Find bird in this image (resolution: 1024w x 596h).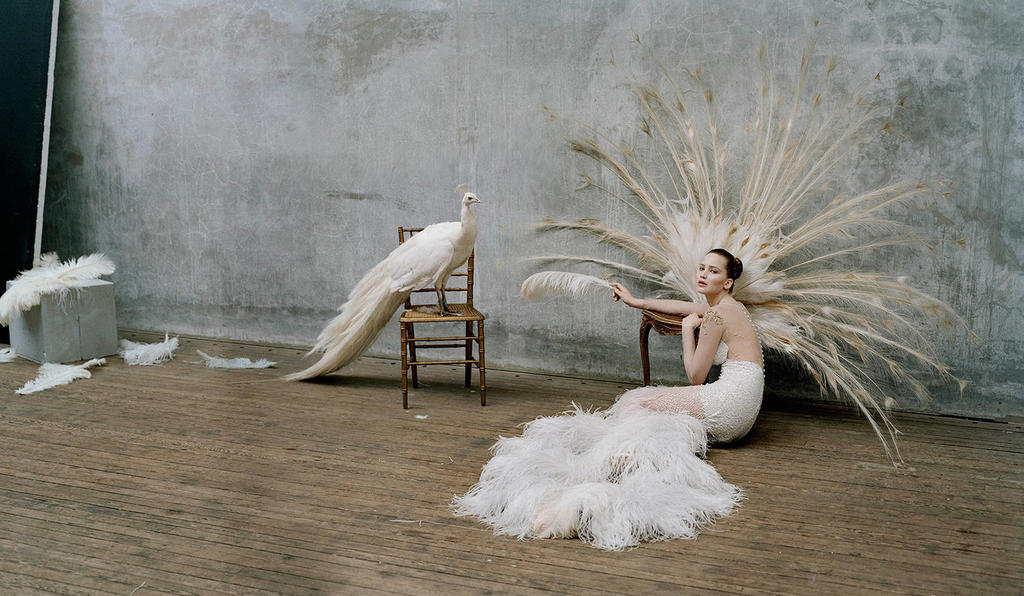
locate(276, 191, 495, 392).
